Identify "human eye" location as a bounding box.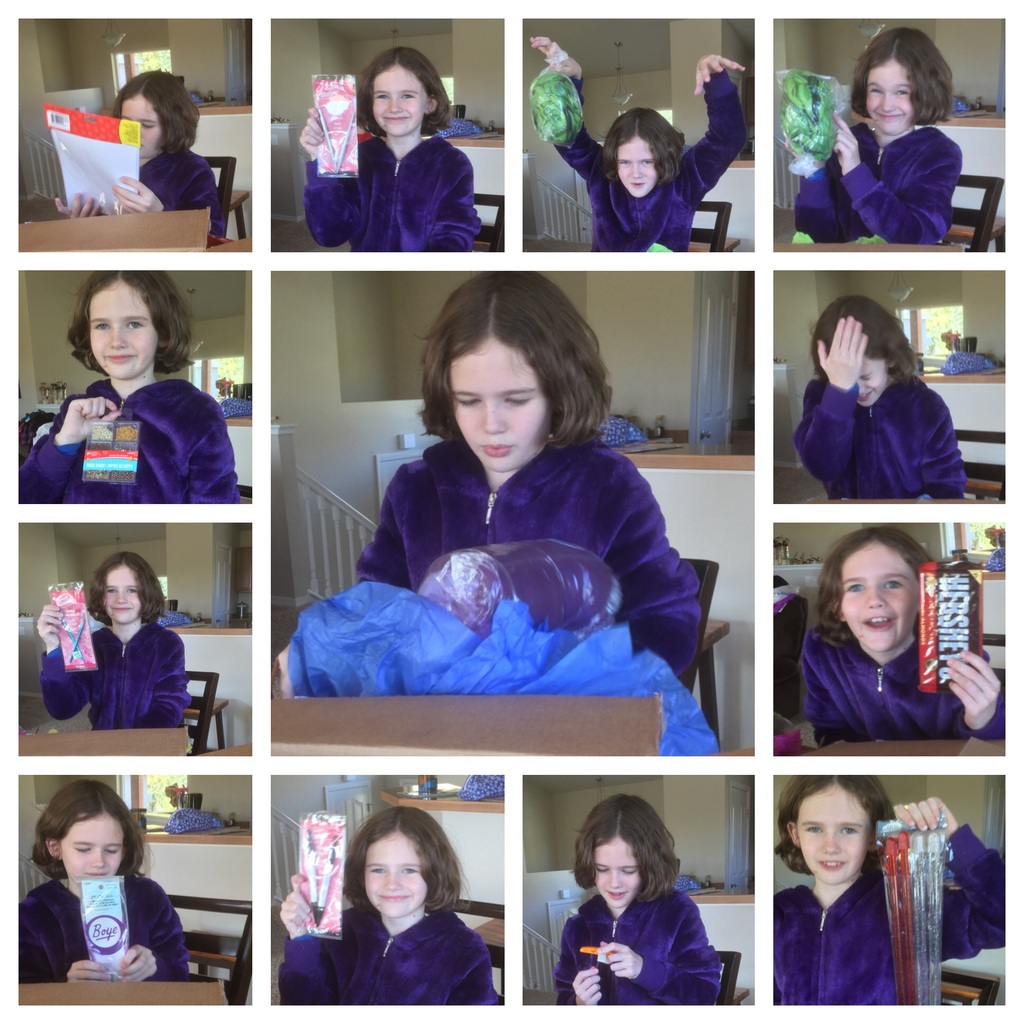
region(70, 842, 90, 854).
